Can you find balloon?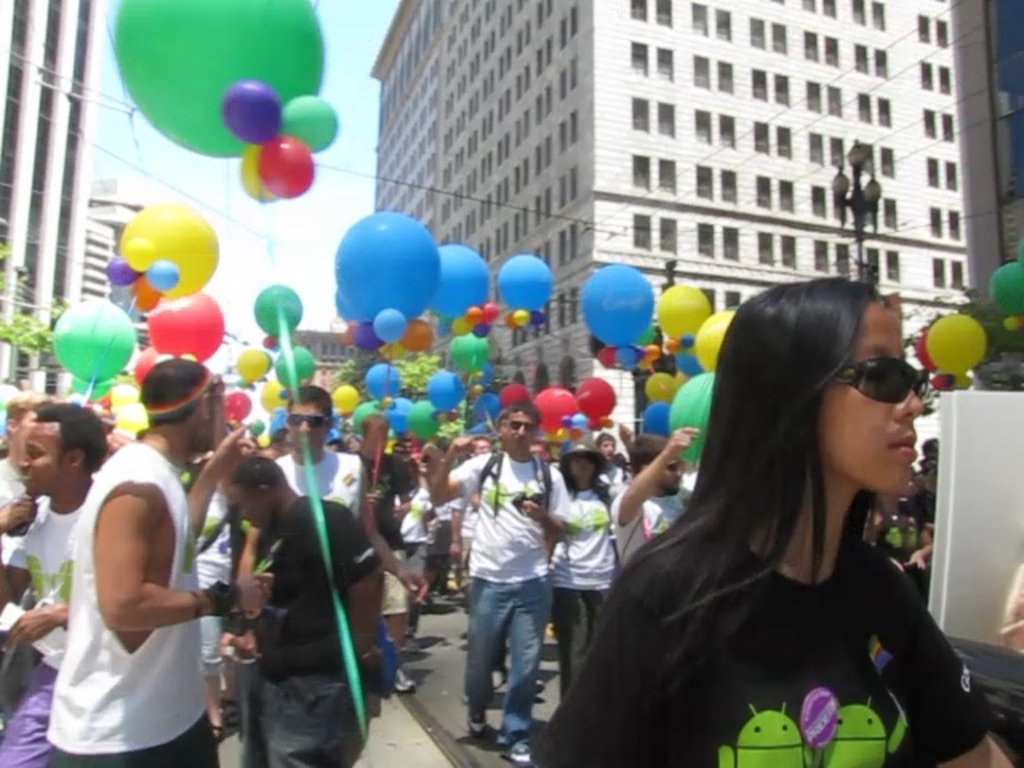
Yes, bounding box: rect(690, 306, 741, 366).
